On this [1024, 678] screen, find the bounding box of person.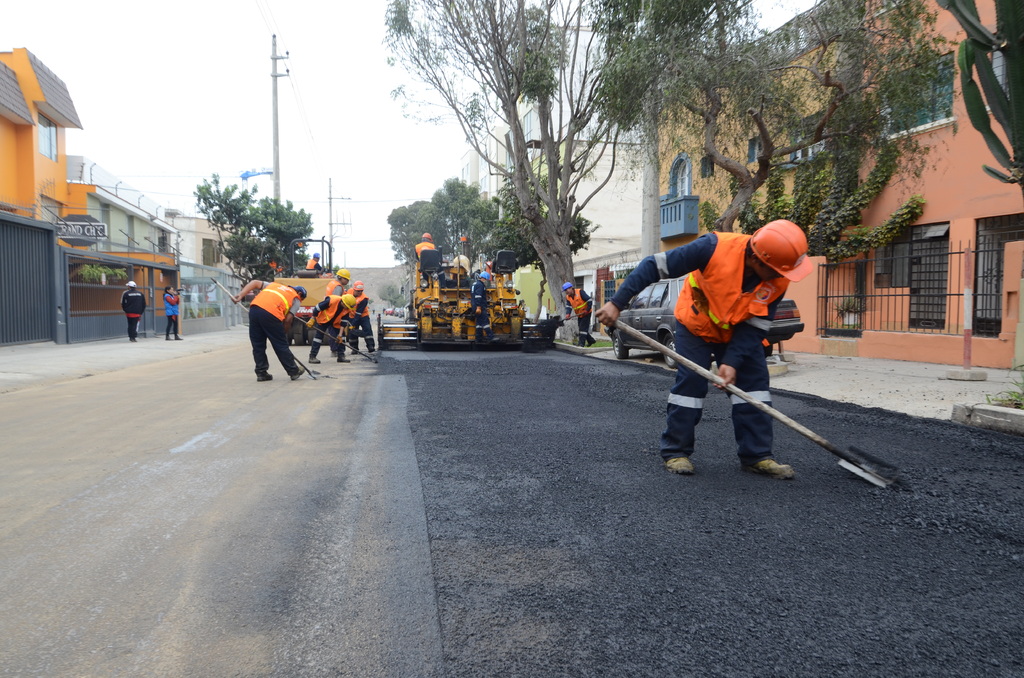
Bounding box: l=342, t=273, r=383, b=356.
